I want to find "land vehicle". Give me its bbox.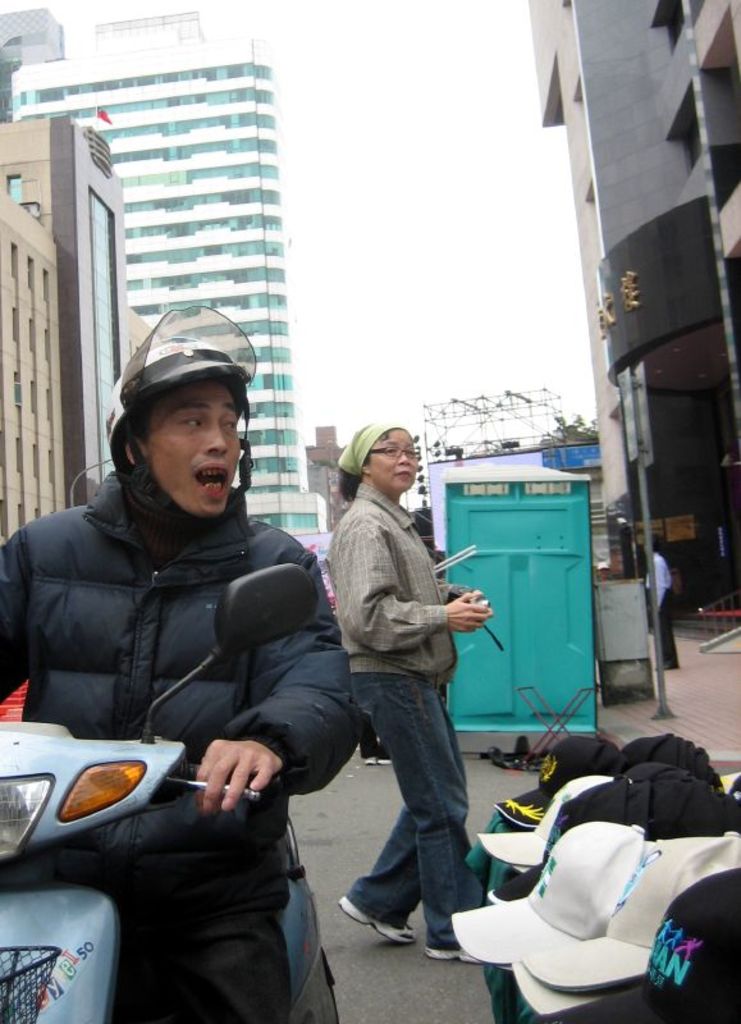
47 600 338 1021.
